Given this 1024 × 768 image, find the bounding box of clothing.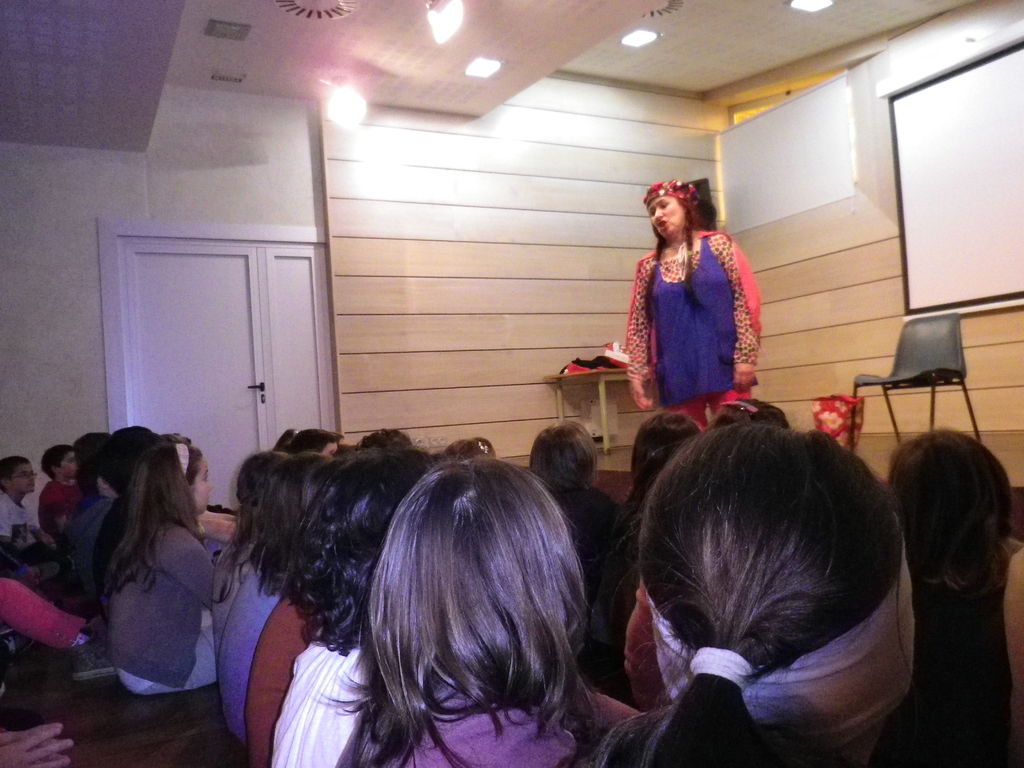
0 493 42 543.
